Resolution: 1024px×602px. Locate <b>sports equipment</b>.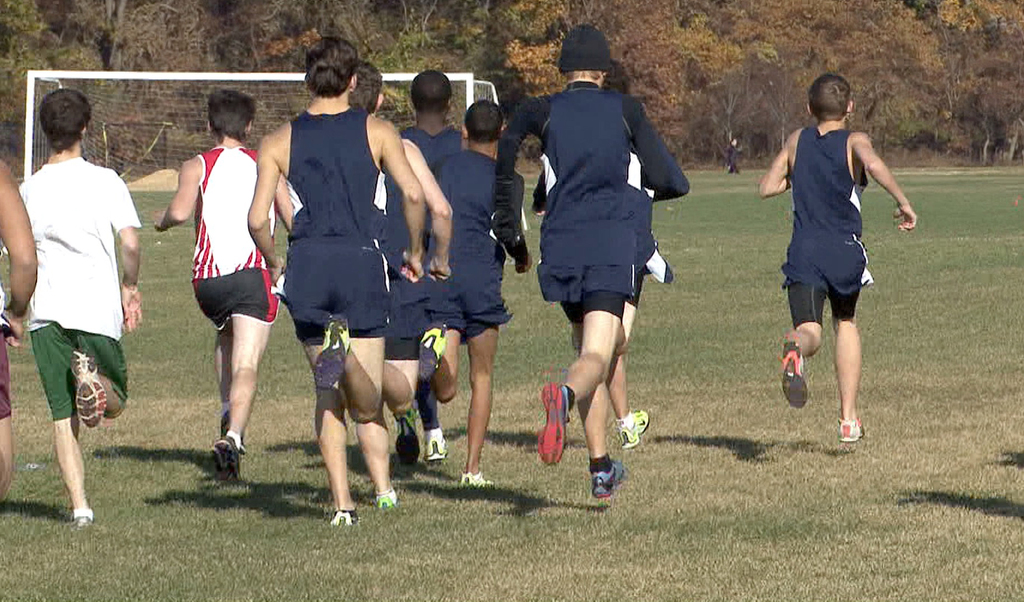
[209, 437, 240, 486].
